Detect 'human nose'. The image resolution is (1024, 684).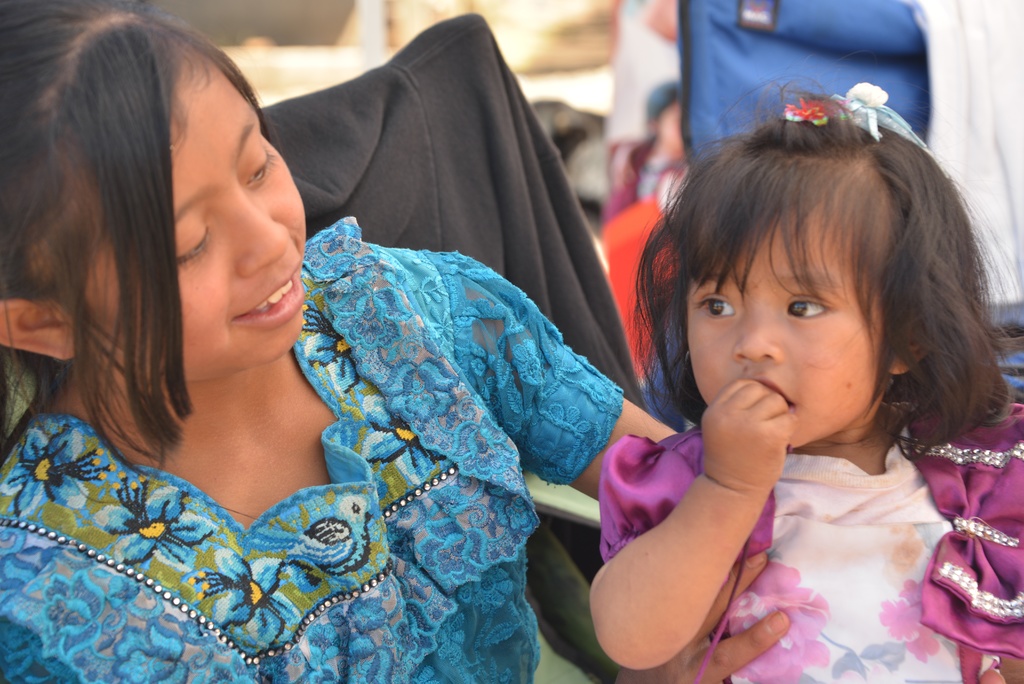
BBox(727, 316, 785, 363).
